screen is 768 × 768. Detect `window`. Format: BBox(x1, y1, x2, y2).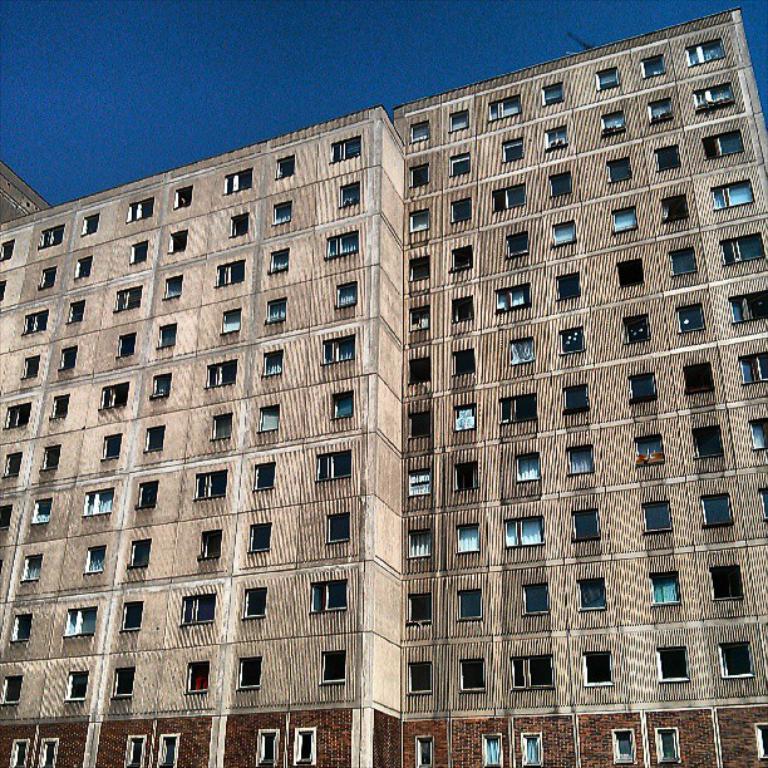
BBox(452, 109, 468, 133).
